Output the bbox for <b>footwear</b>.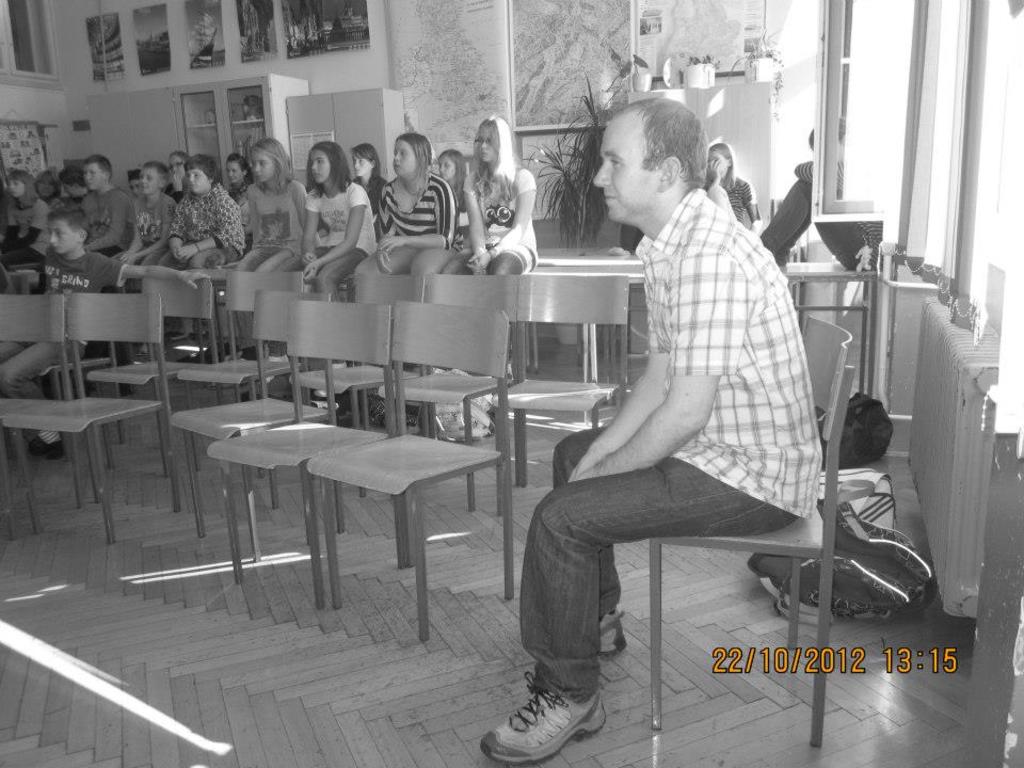
locate(25, 431, 70, 462).
